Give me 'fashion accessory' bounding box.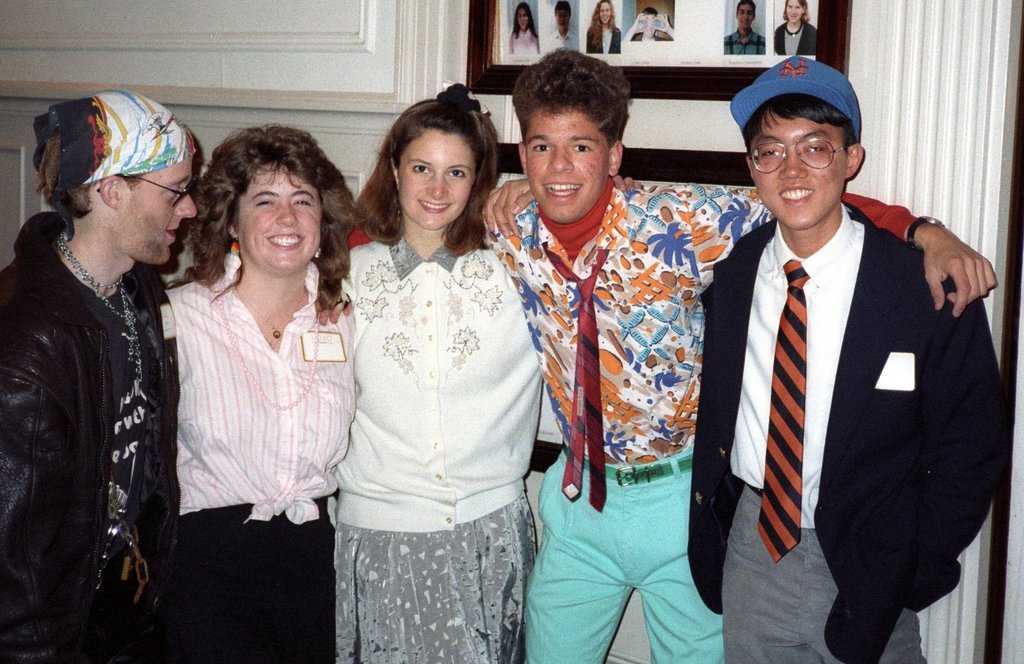
x1=436 y1=81 x2=492 y2=118.
